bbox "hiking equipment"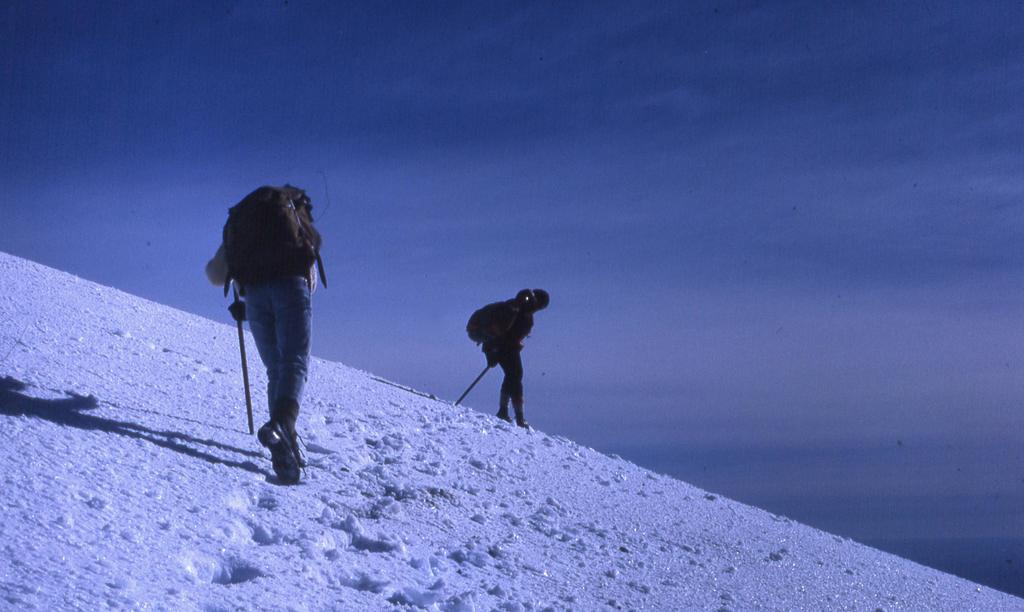
212, 177, 328, 290
